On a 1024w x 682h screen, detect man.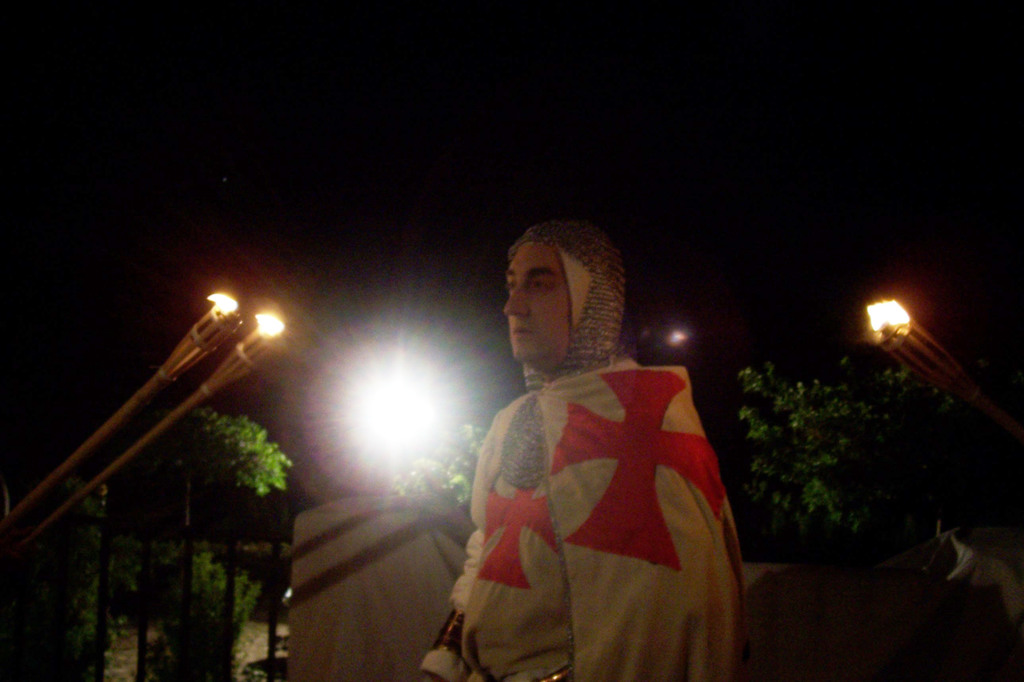
detection(428, 225, 761, 676).
